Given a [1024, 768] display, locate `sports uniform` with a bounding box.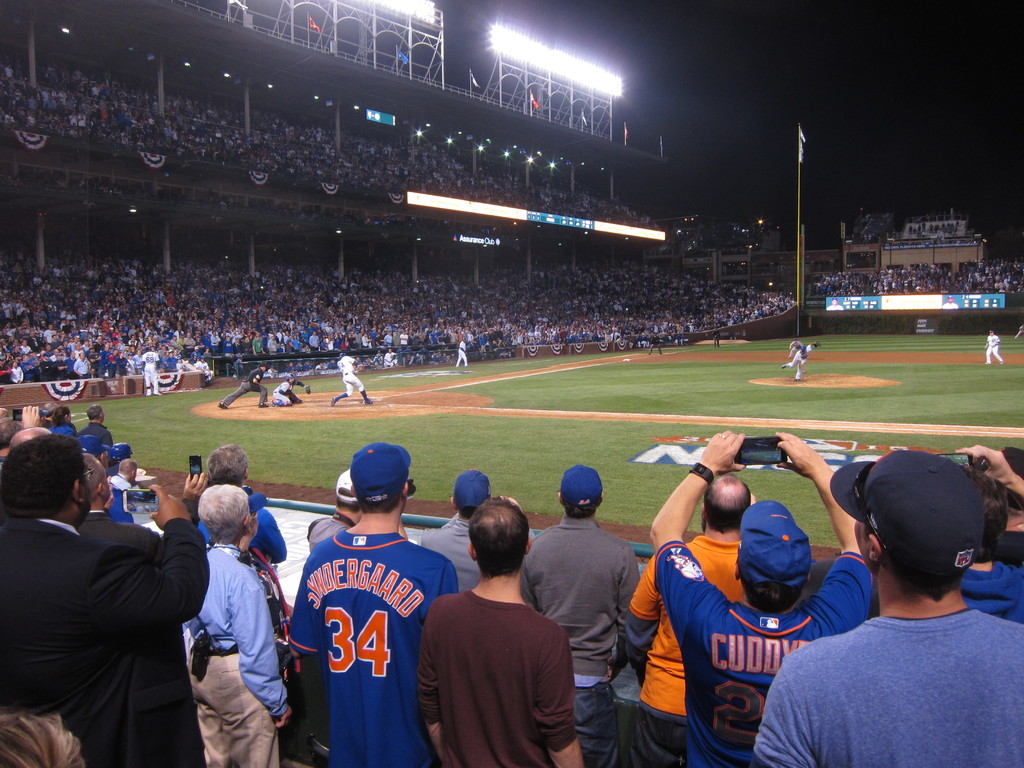
Located: box=[166, 445, 255, 593].
